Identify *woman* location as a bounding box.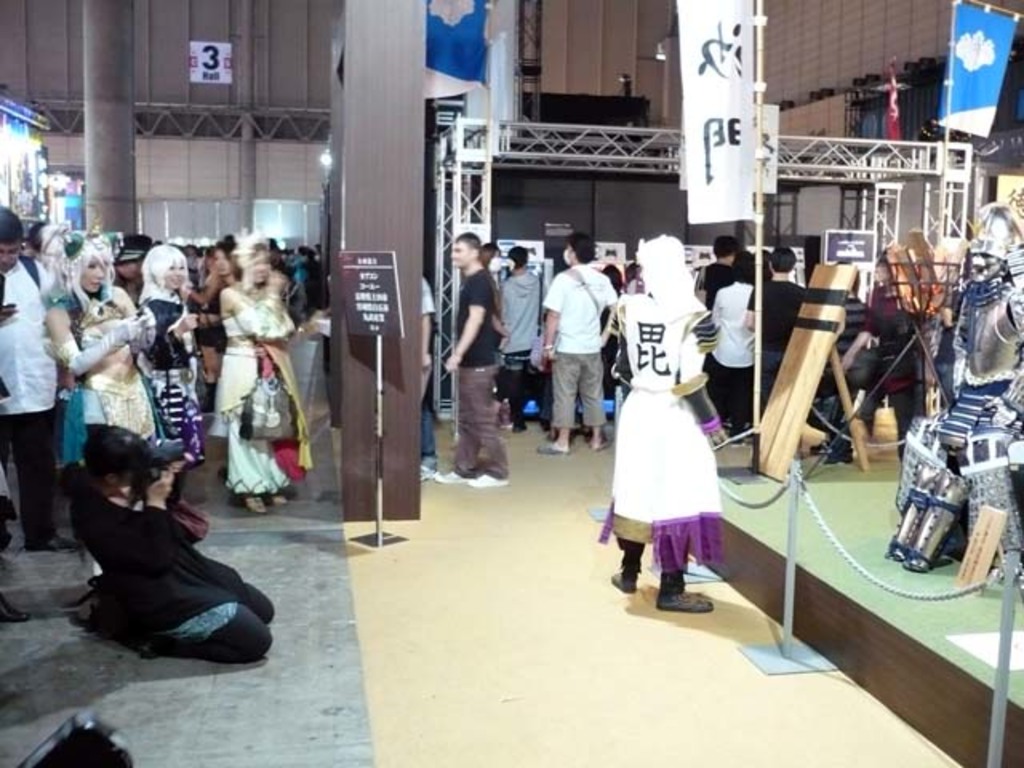
{"x1": 474, "y1": 237, "x2": 515, "y2": 419}.
